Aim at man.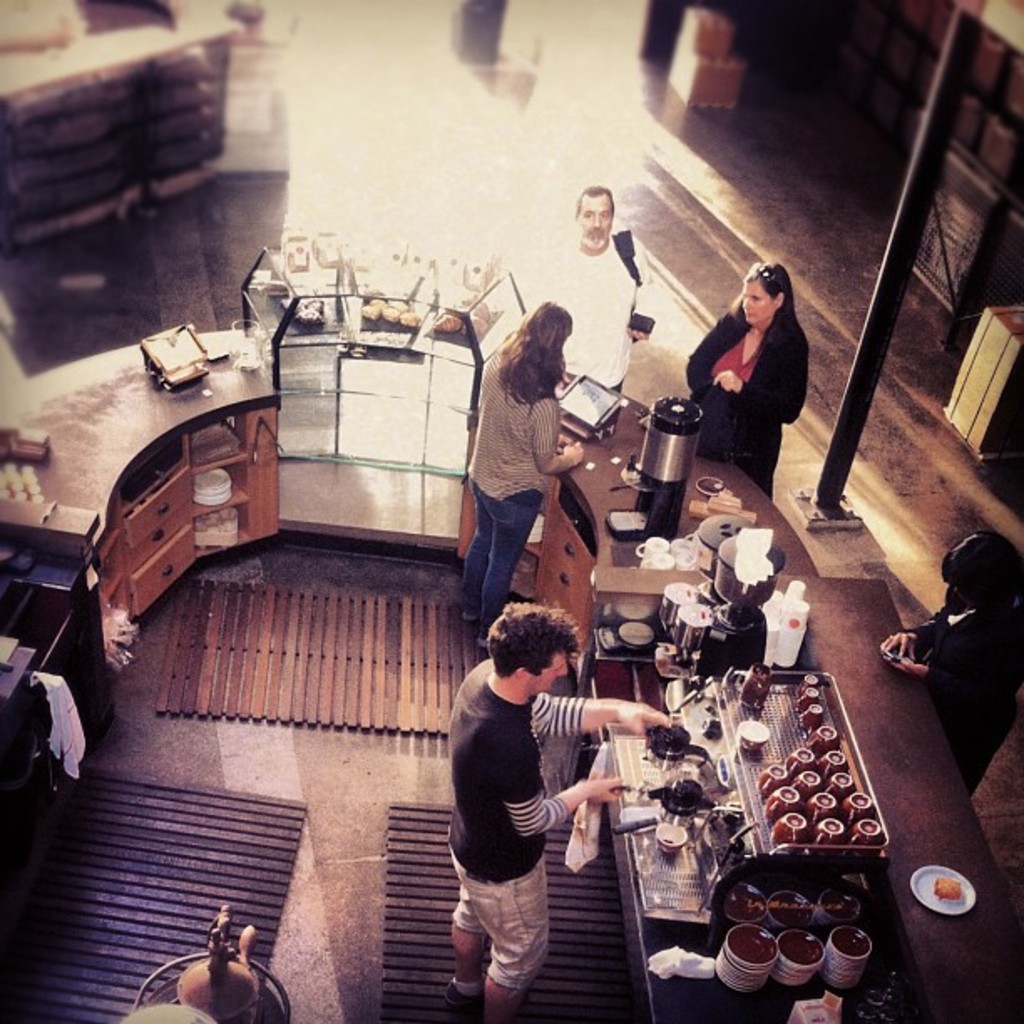
Aimed at [542,181,658,392].
